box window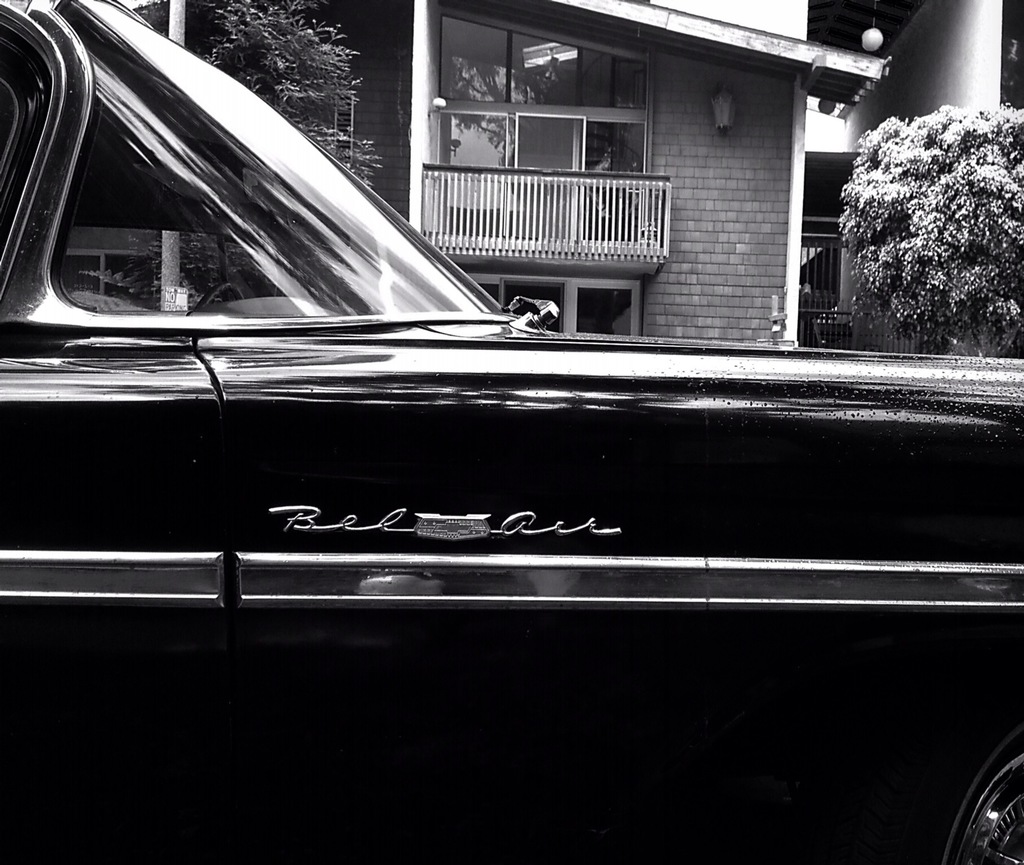
429:6:660:248
